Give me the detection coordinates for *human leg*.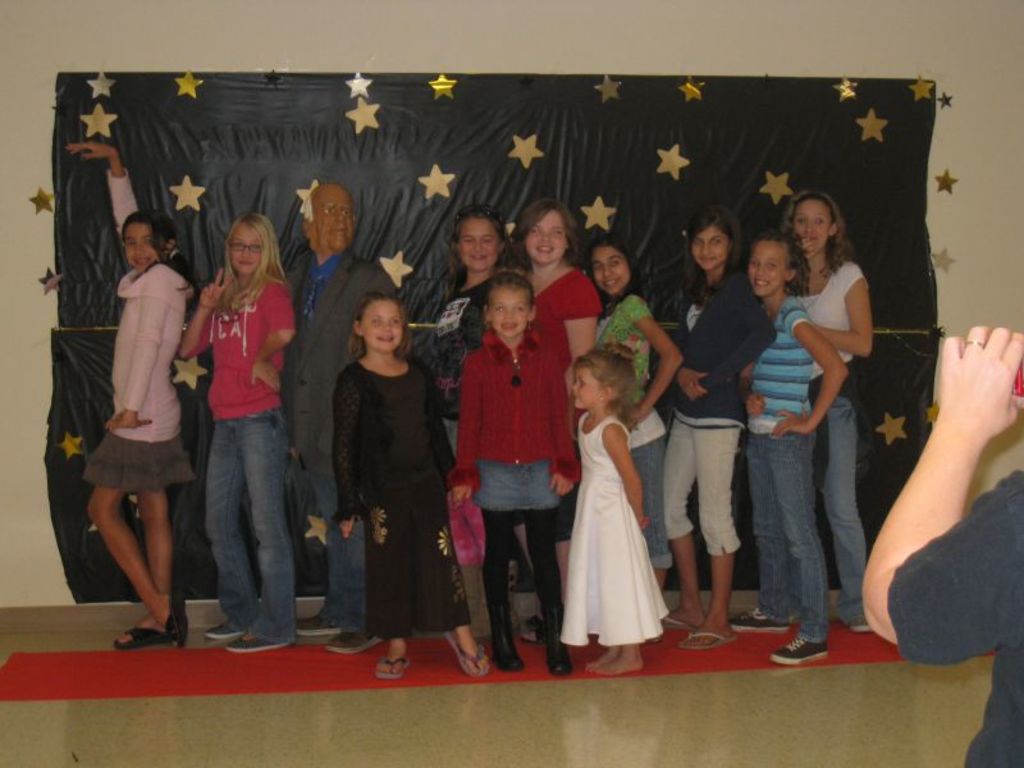
<region>667, 420, 737, 644</region>.
